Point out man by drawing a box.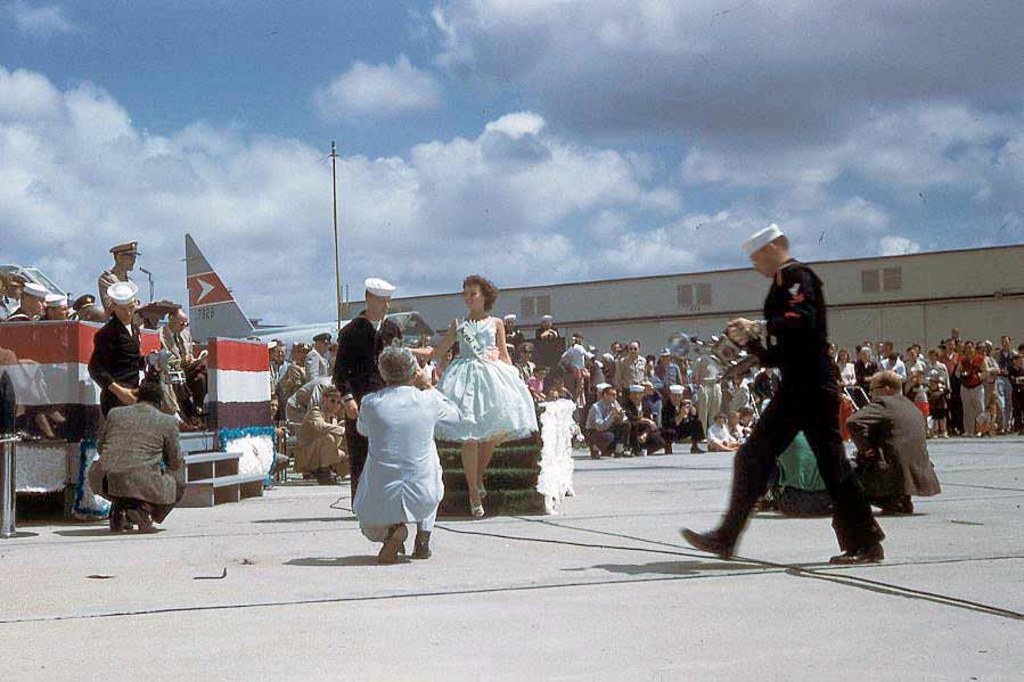
87,373,186,534.
